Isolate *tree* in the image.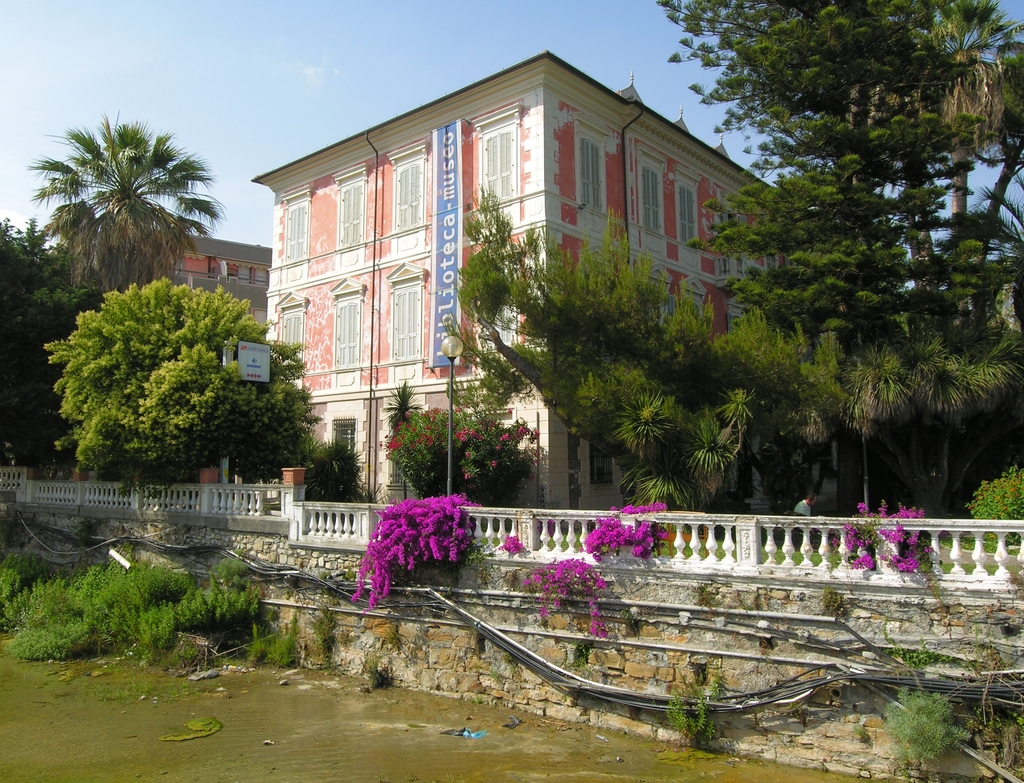
Isolated region: bbox=(835, 503, 927, 572).
